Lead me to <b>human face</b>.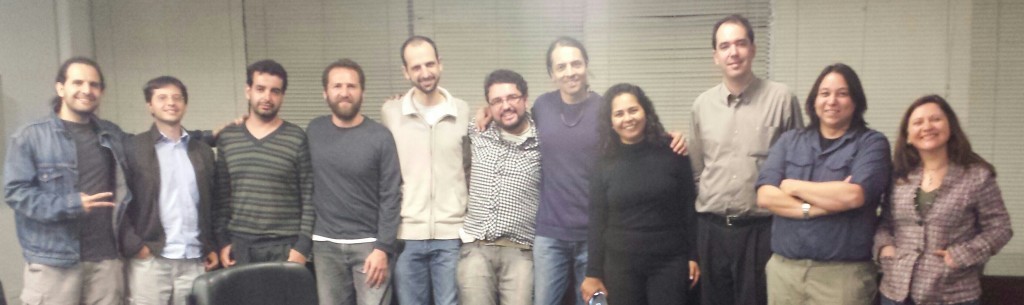
Lead to <region>325, 67, 362, 118</region>.
